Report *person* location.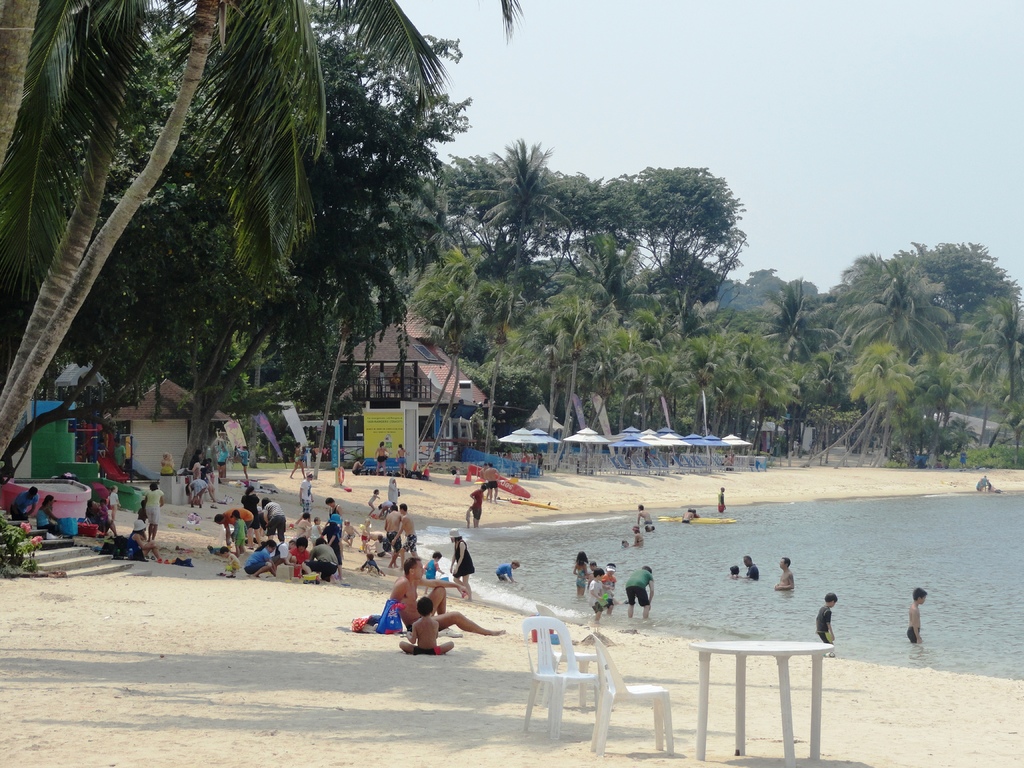
Report: select_region(399, 442, 408, 472).
